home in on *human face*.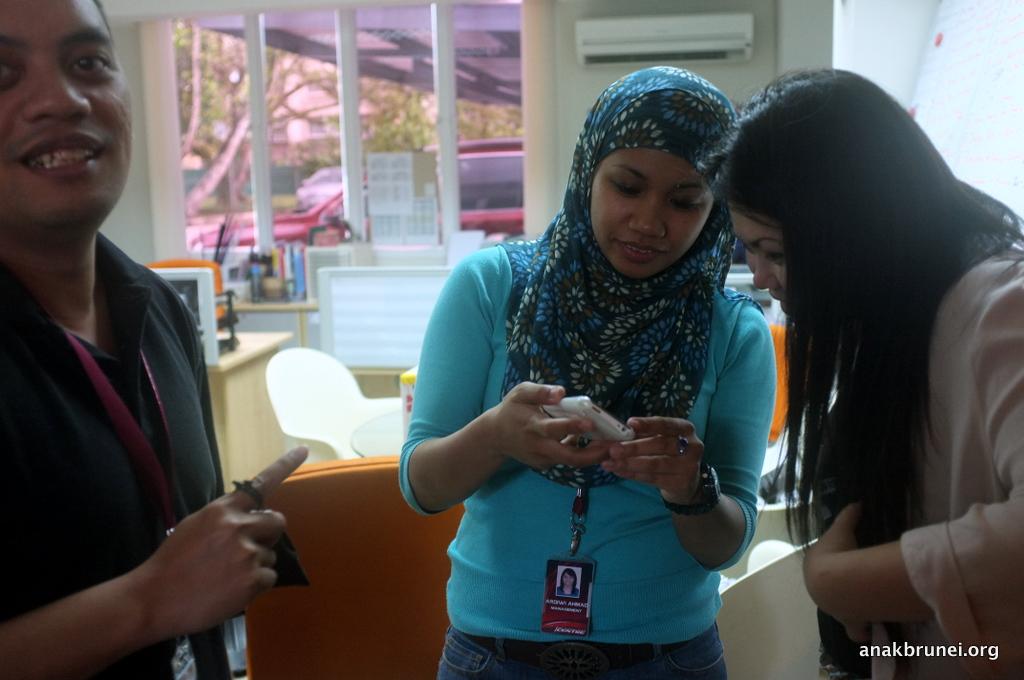
Homed in at bbox=[5, 0, 143, 246].
